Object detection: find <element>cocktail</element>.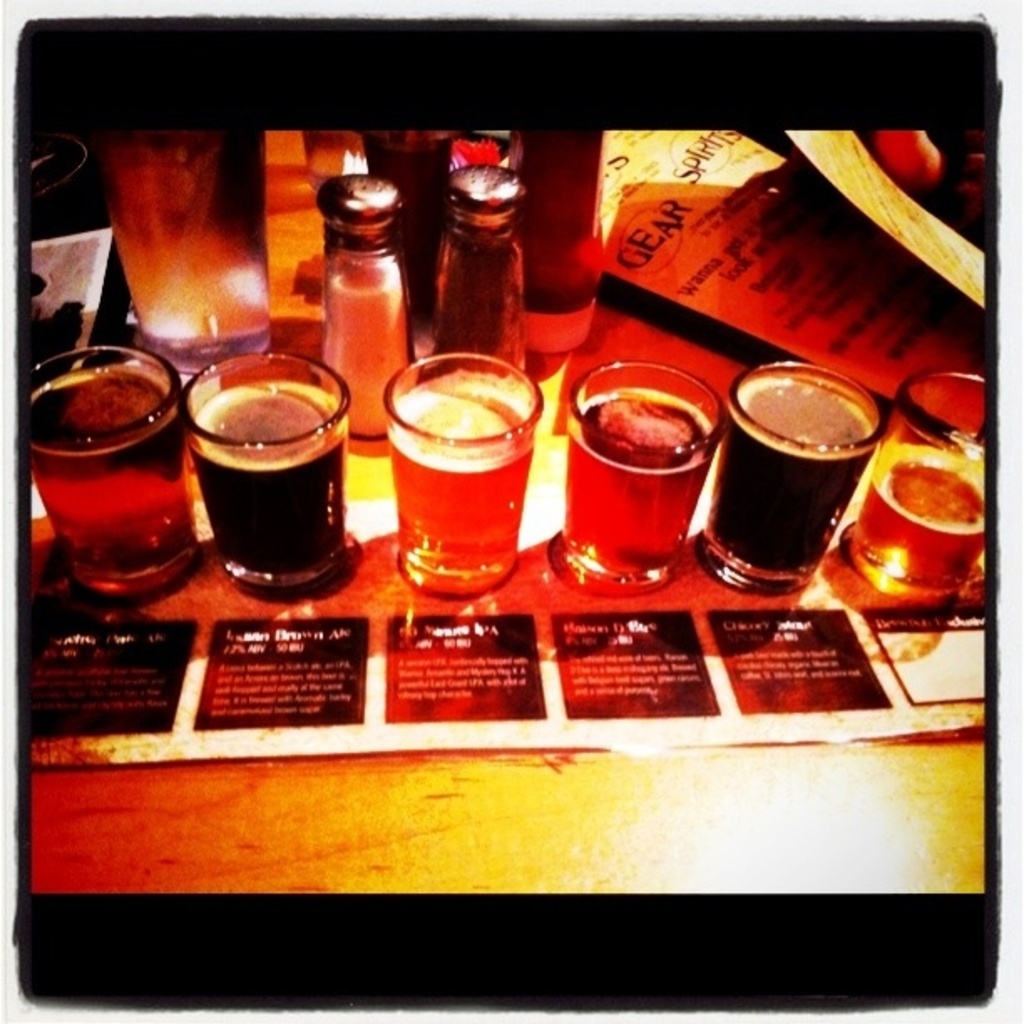
{"left": 179, "top": 358, "right": 348, "bottom": 599}.
